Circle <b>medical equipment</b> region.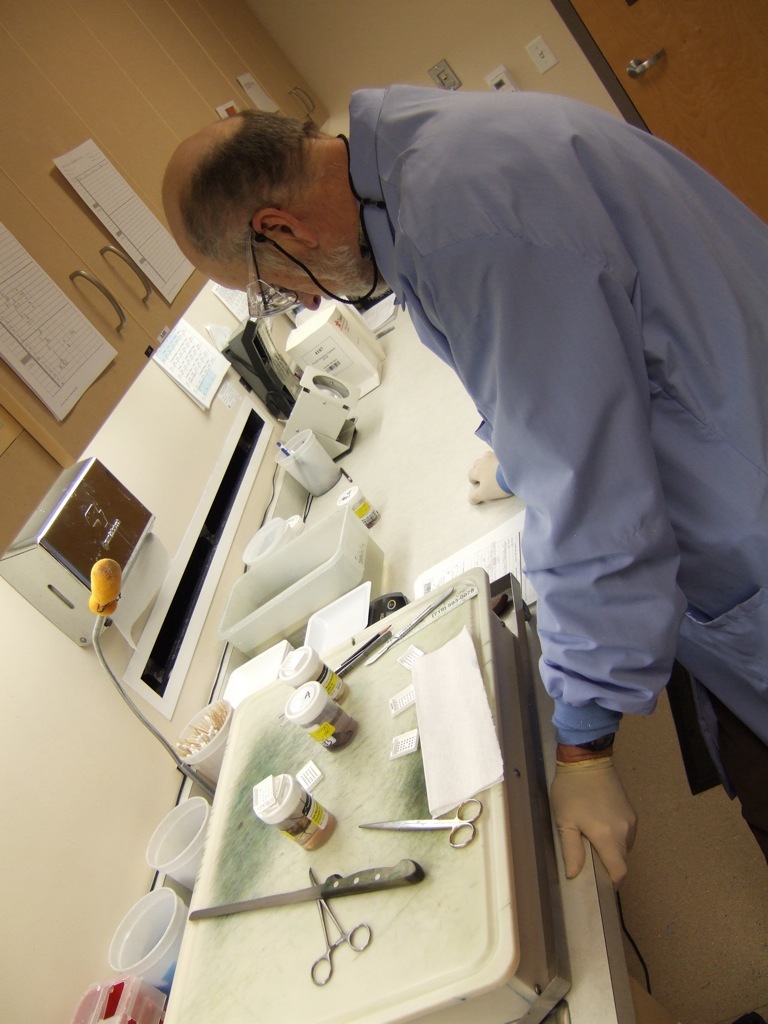
Region: 358,795,487,848.
